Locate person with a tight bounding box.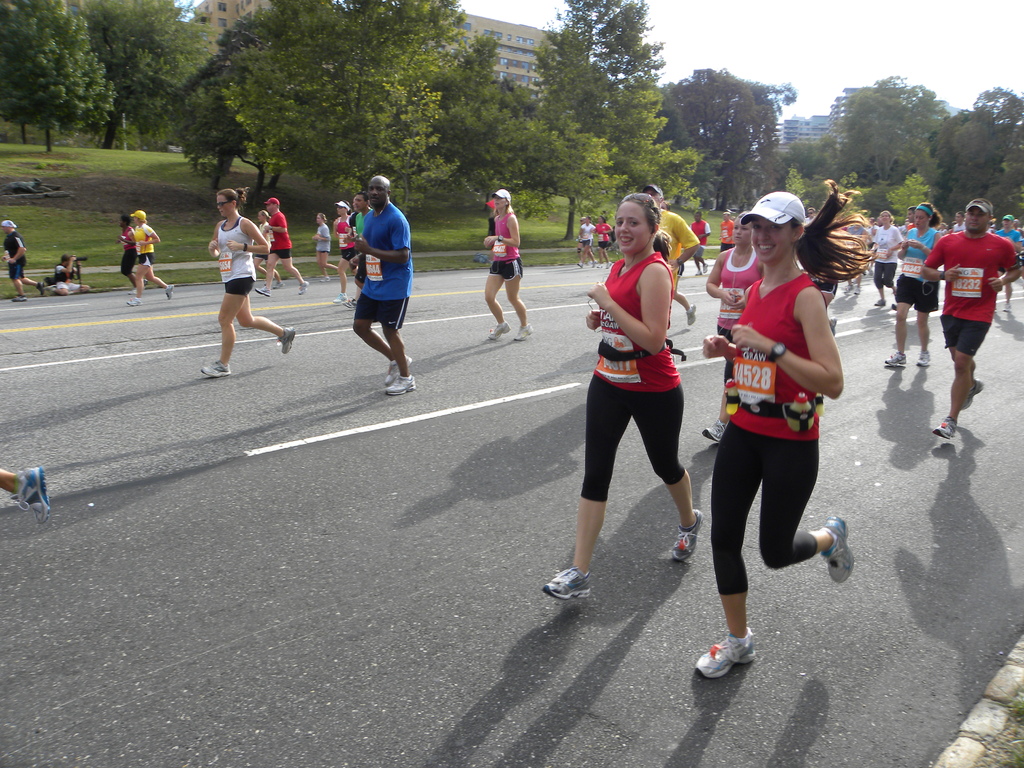
box(200, 187, 296, 376).
